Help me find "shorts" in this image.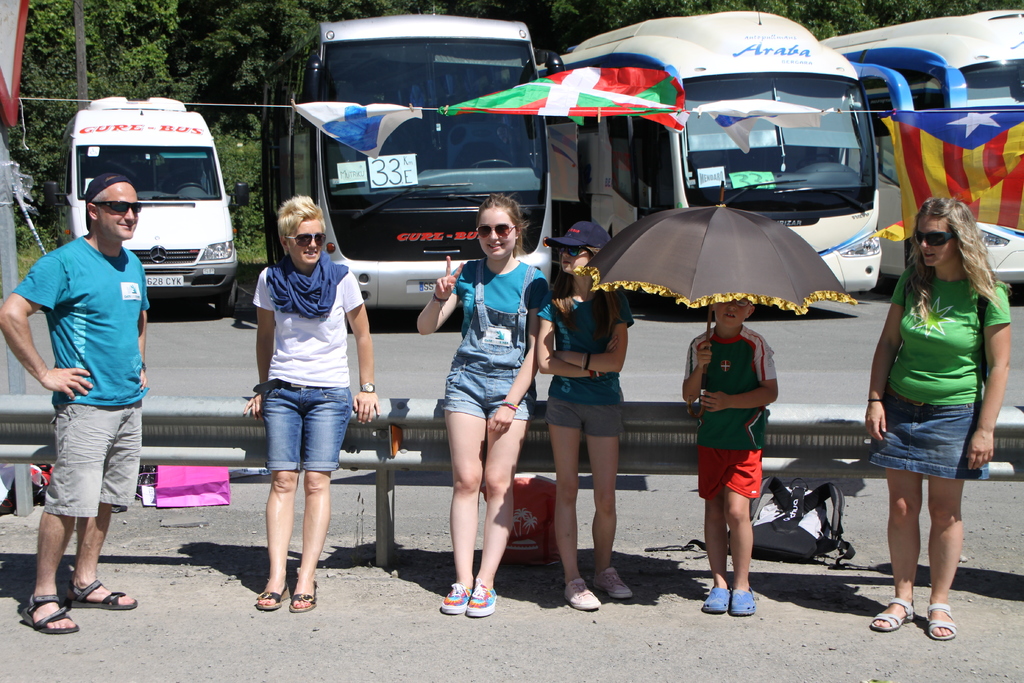
Found it: pyautogui.locateOnScreen(544, 399, 627, 436).
